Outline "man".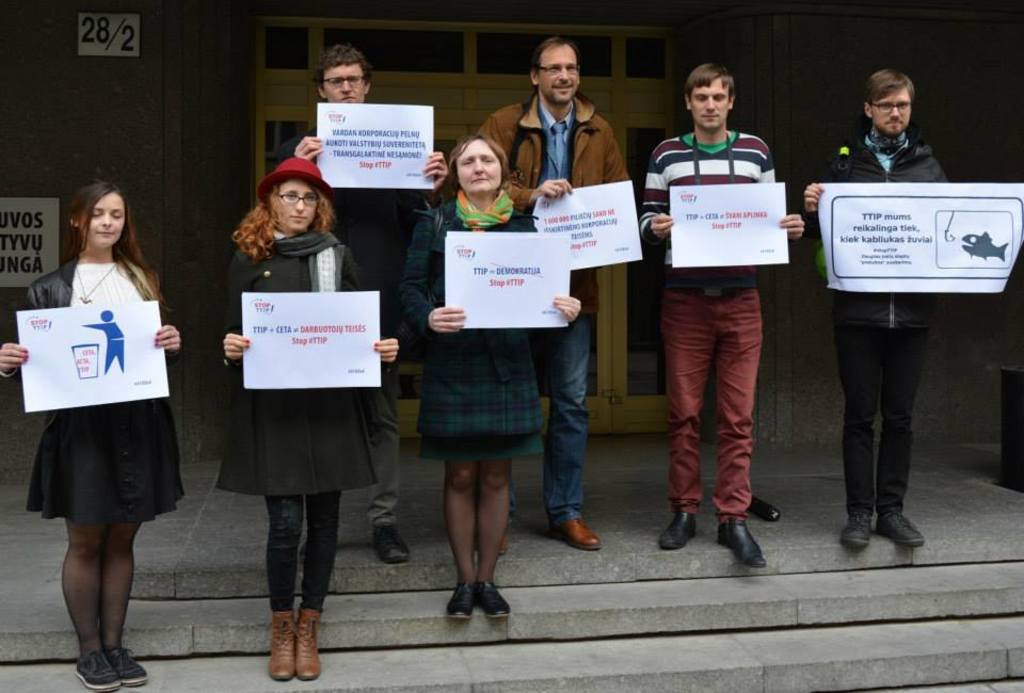
Outline: box=[802, 65, 951, 544].
